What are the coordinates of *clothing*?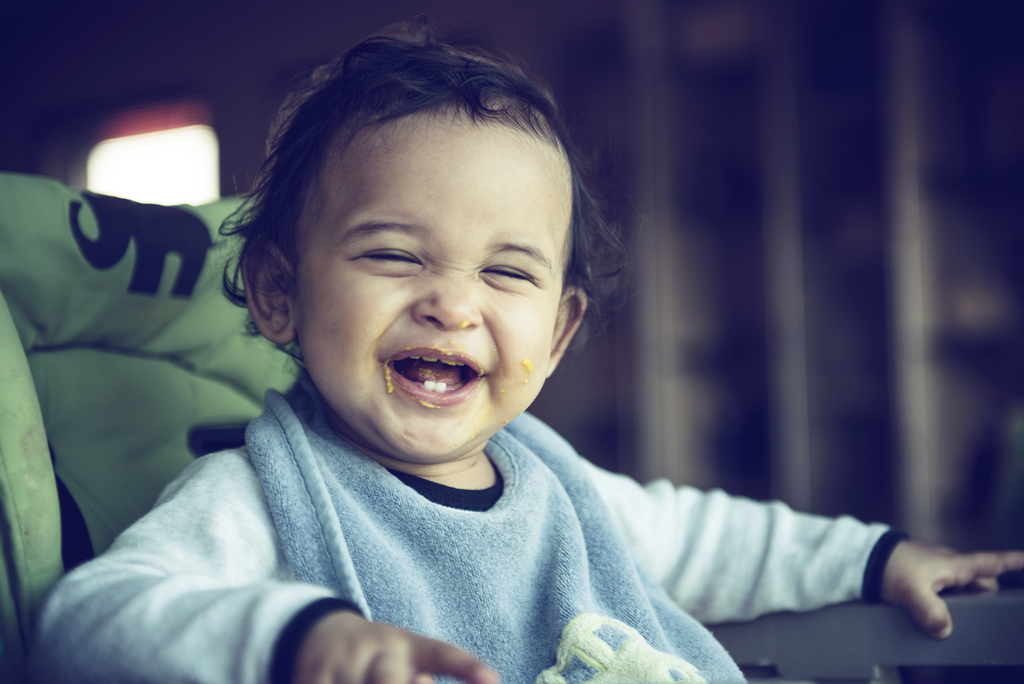
pyautogui.locateOnScreen(49, 370, 871, 665).
